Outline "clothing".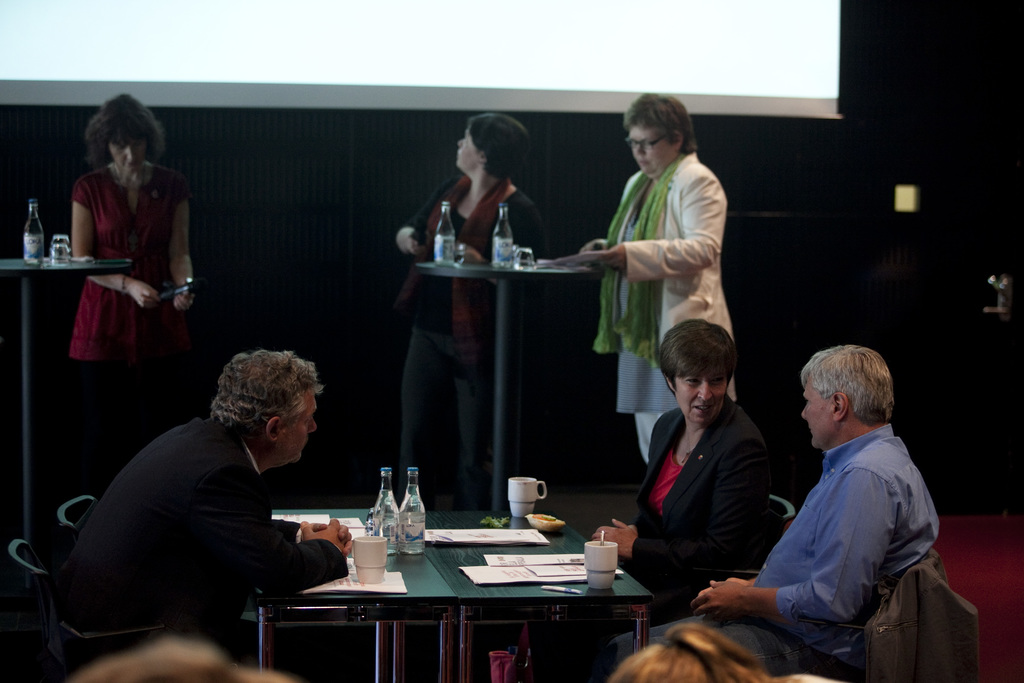
Outline: pyautogui.locateOnScreen(63, 167, 186, 413).
